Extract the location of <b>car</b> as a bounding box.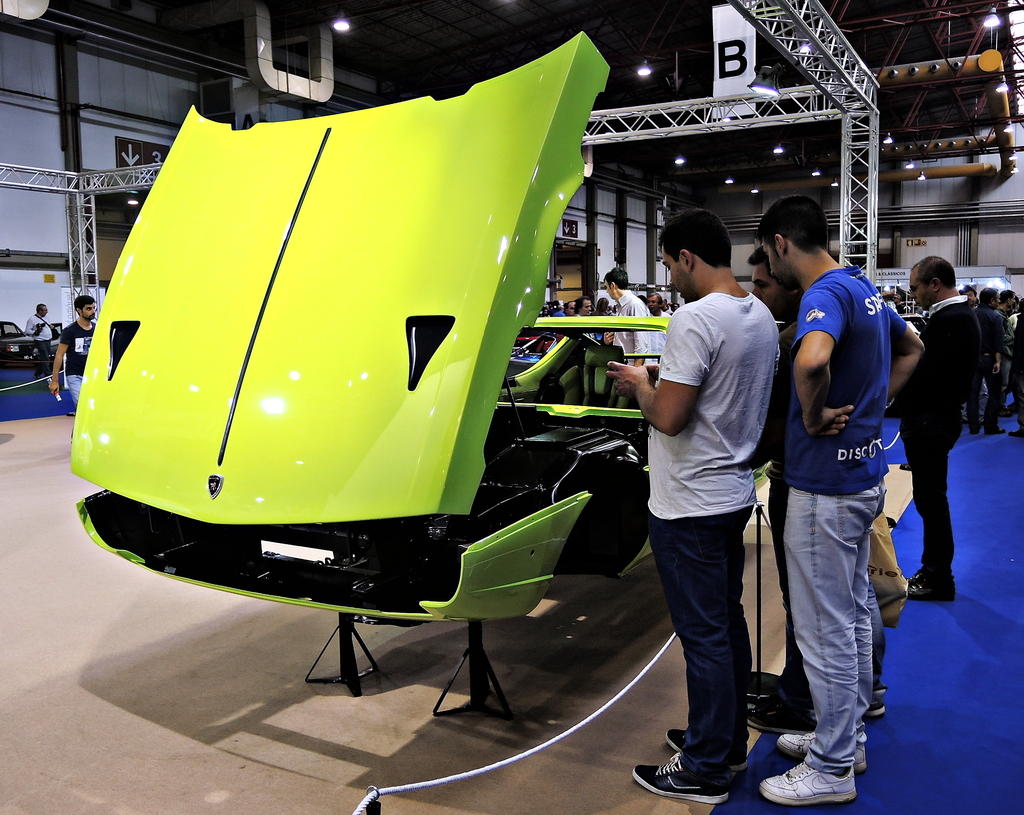
bbox=[0, 317, 36, 372].
